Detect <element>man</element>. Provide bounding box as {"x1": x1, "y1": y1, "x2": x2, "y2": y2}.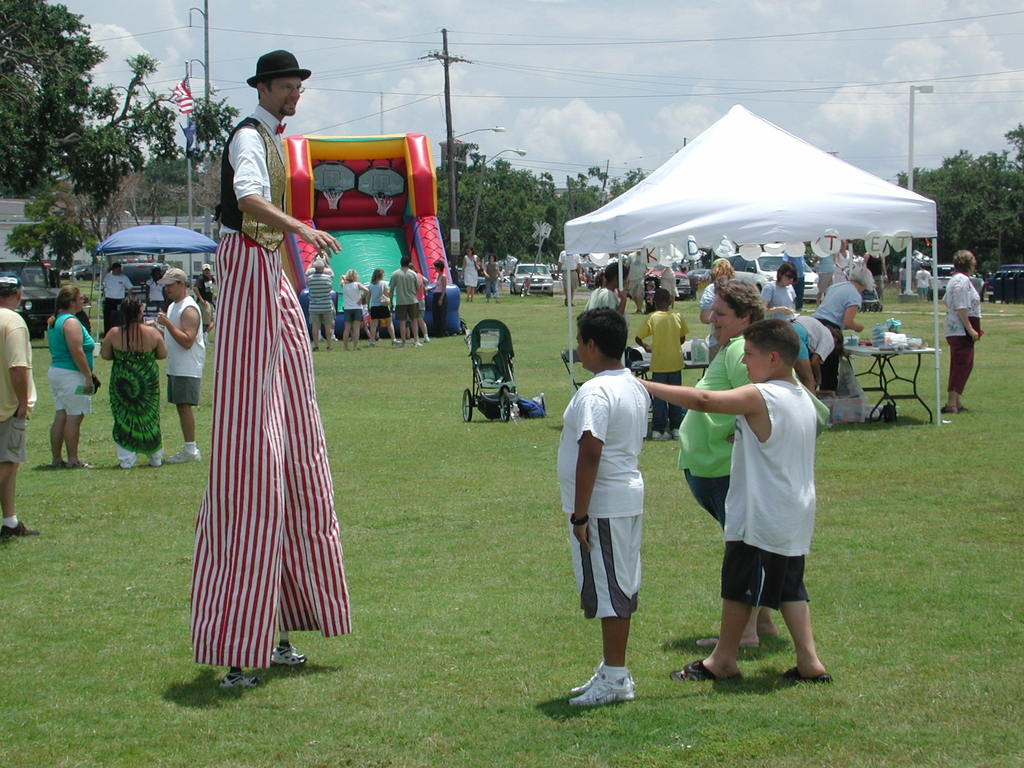
{"x1": 304, "y1": 258, "x2": 333, "y2": 352}.
